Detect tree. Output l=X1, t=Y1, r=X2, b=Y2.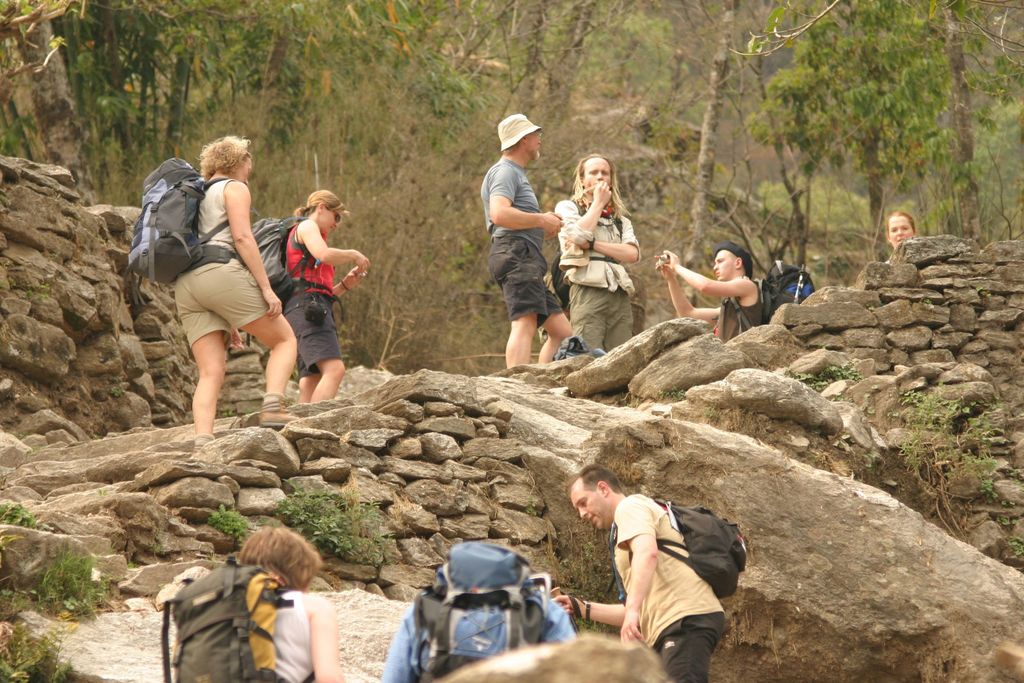
l=938, t=0, r=1023, b=236.
